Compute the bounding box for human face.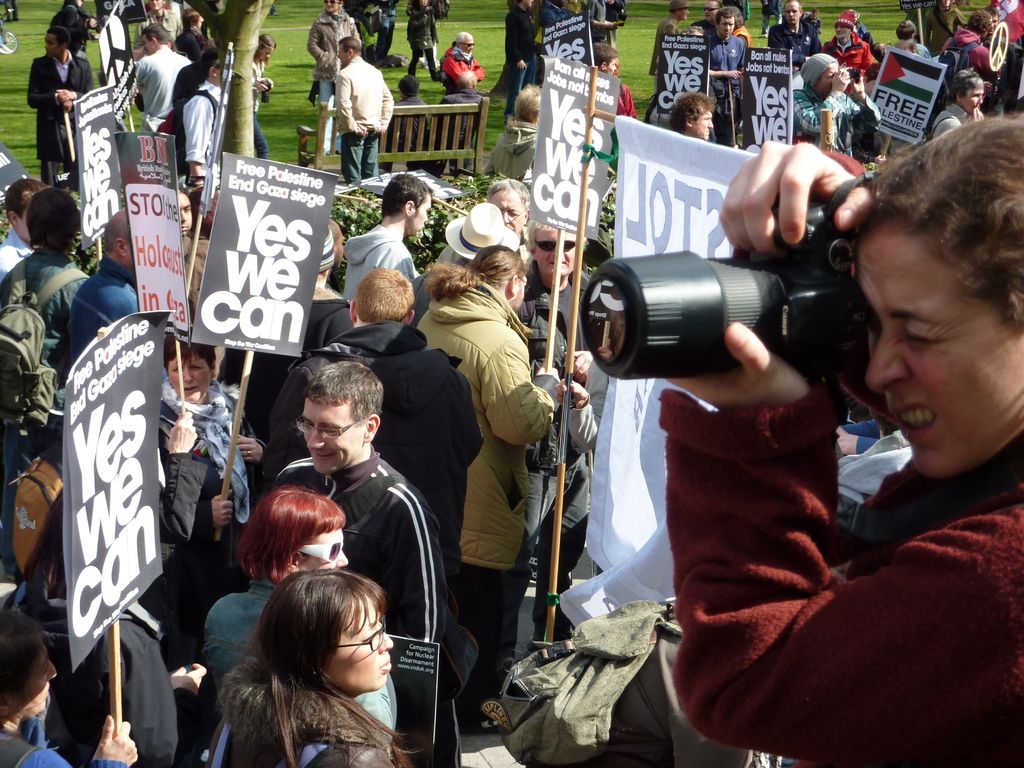
(left=721, top=18, right=733, bottom=39).
